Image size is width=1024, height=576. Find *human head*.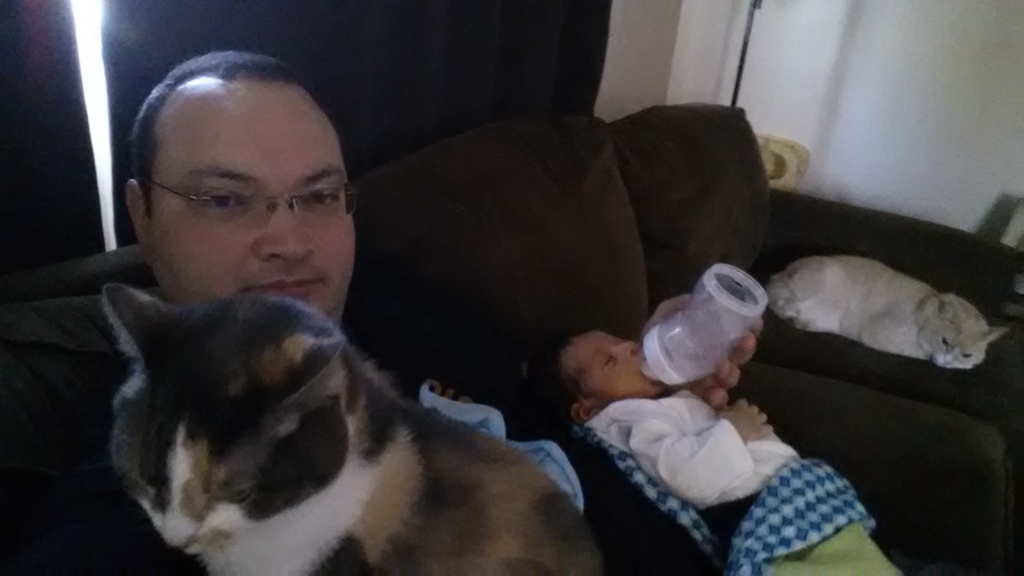
pyautogui.locateOnScreen(118, 47, 346, 324).
